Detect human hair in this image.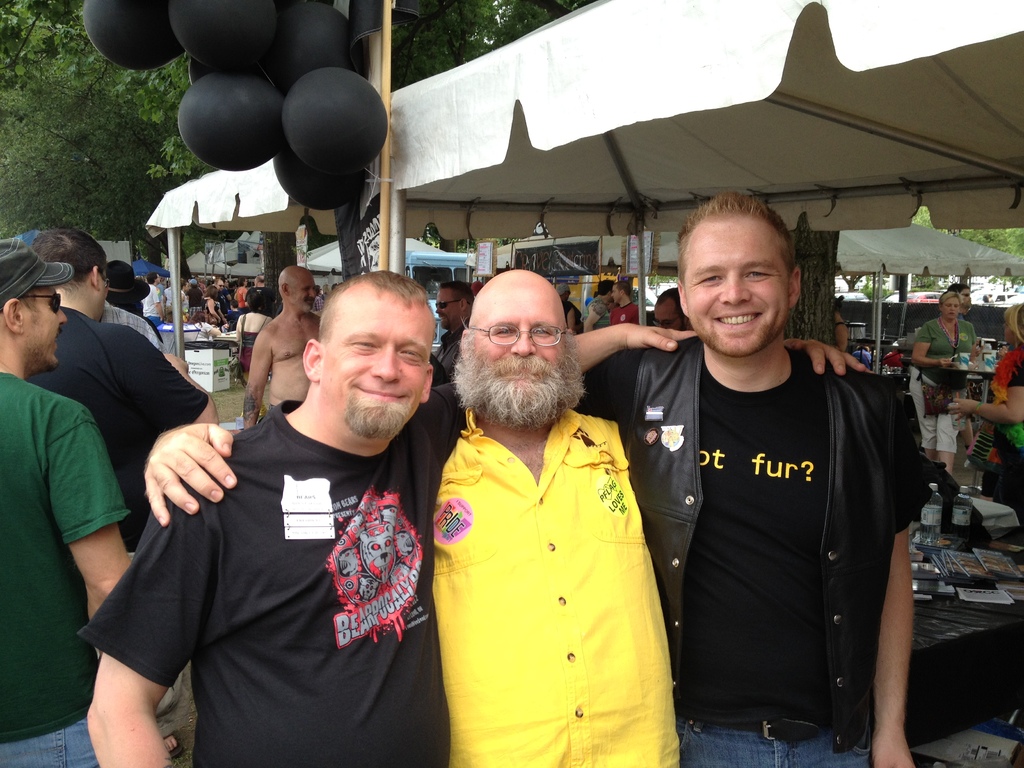
Detection: Rect(941, 290, 962, 308).
